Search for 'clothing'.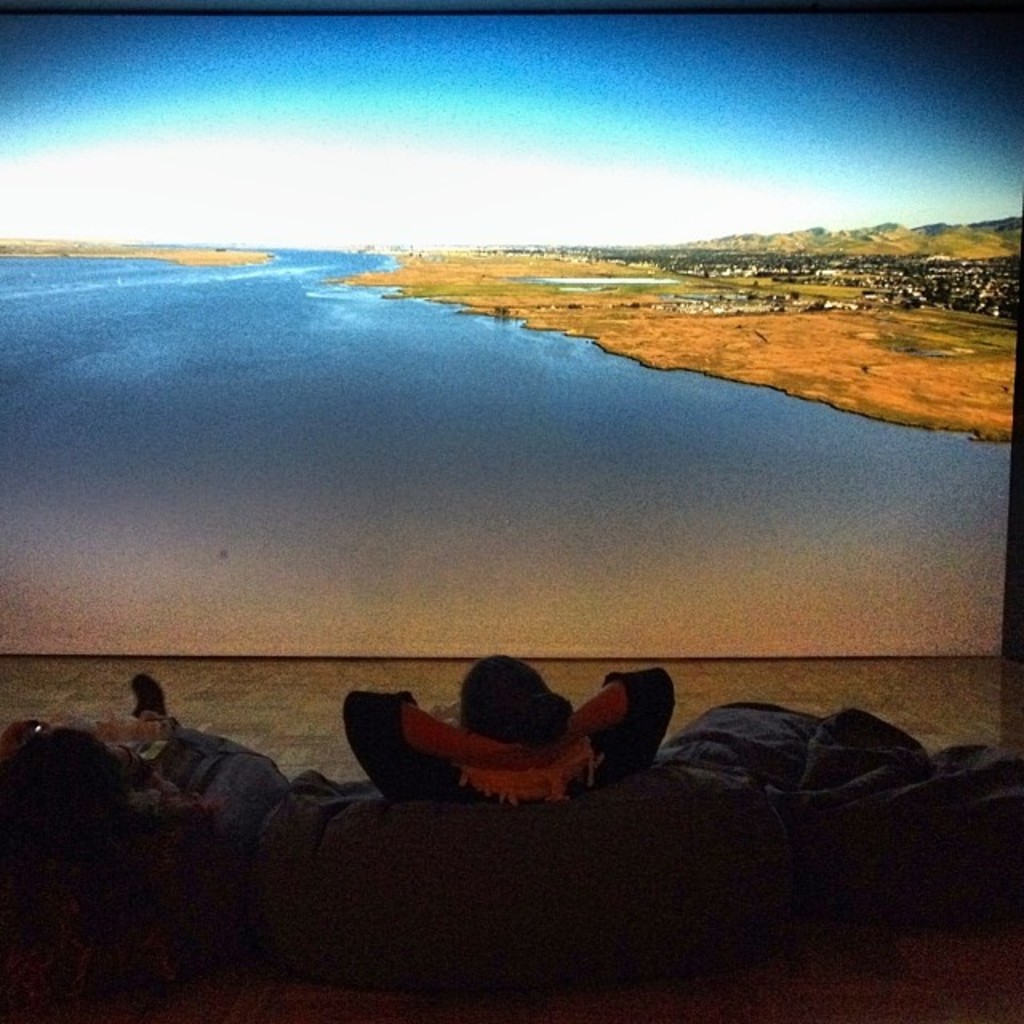
Found at {"left": 363, "top": 670, "right": 699, "bottom": 822}.
